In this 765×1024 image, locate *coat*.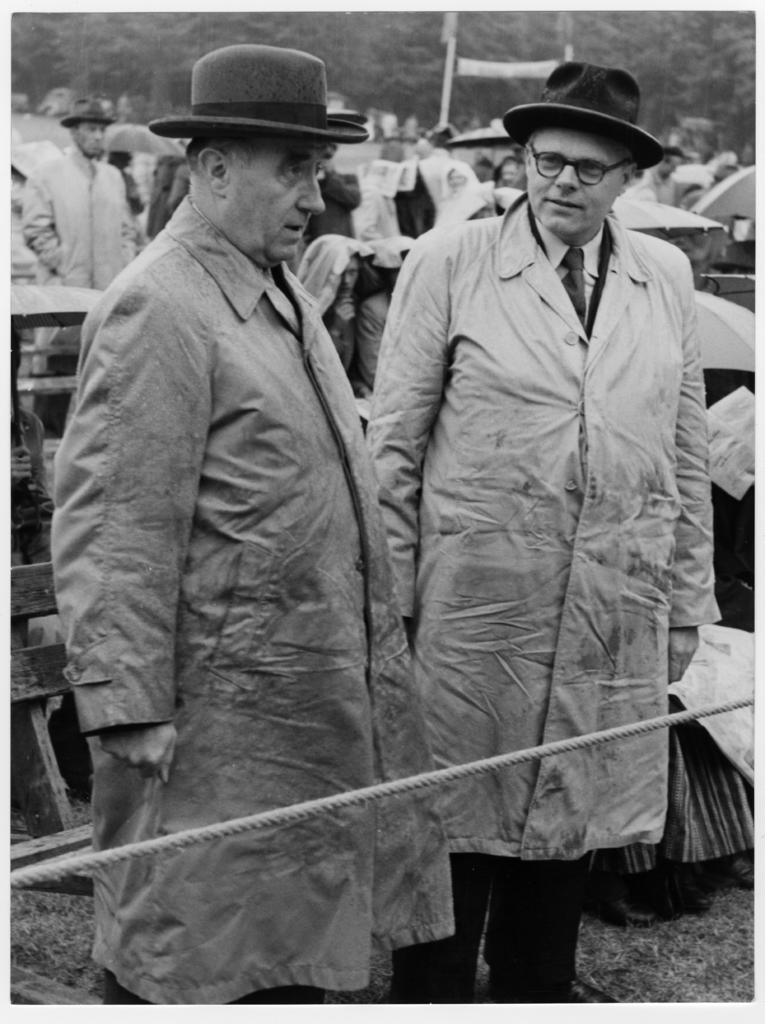
Bounding box: (60, 187, 457, 1002).
